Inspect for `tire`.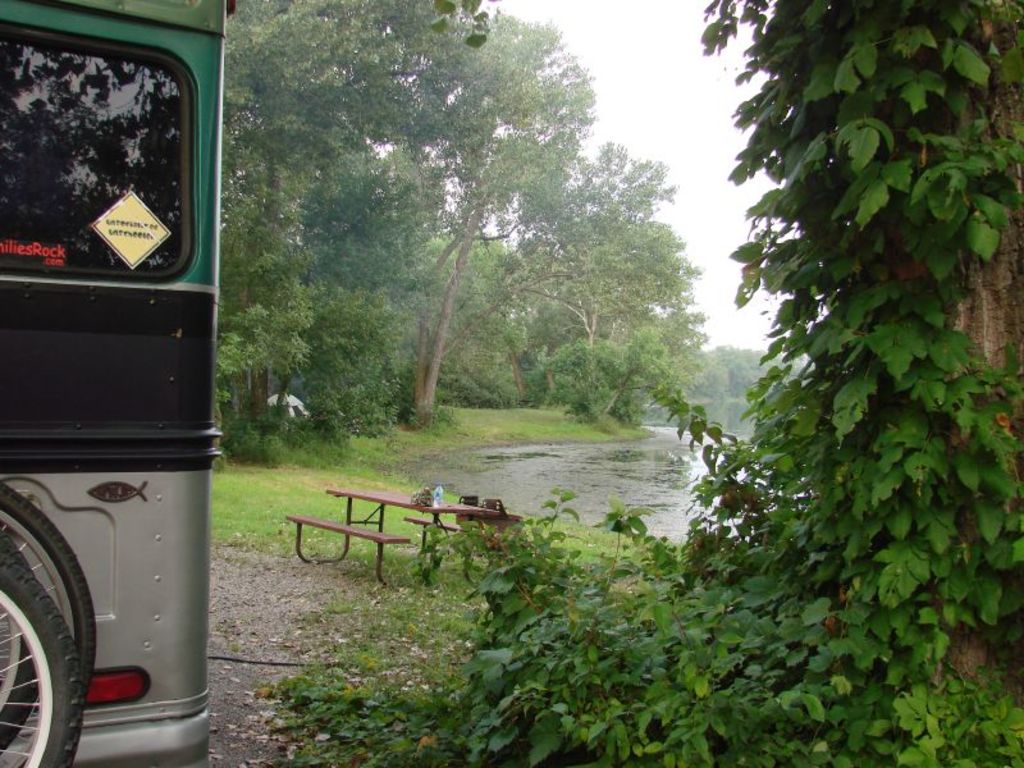
Inspection: box=[0, 484, 97, 767].
